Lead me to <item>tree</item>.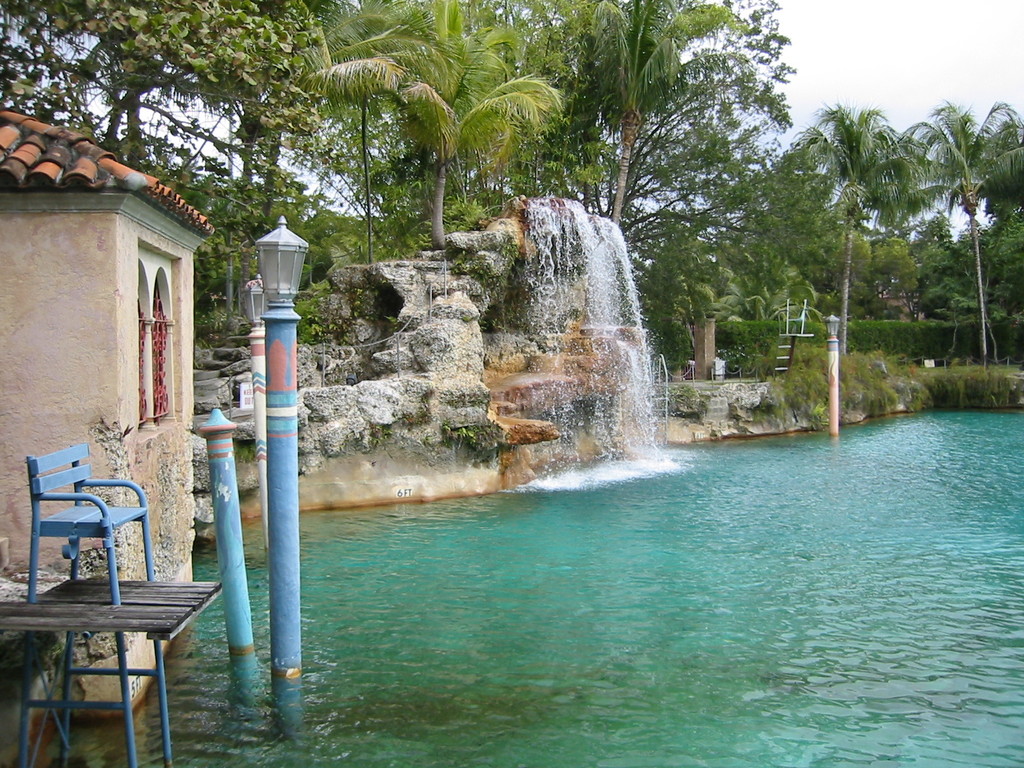
Lead to bbox=(576, 0, 733, 228).
